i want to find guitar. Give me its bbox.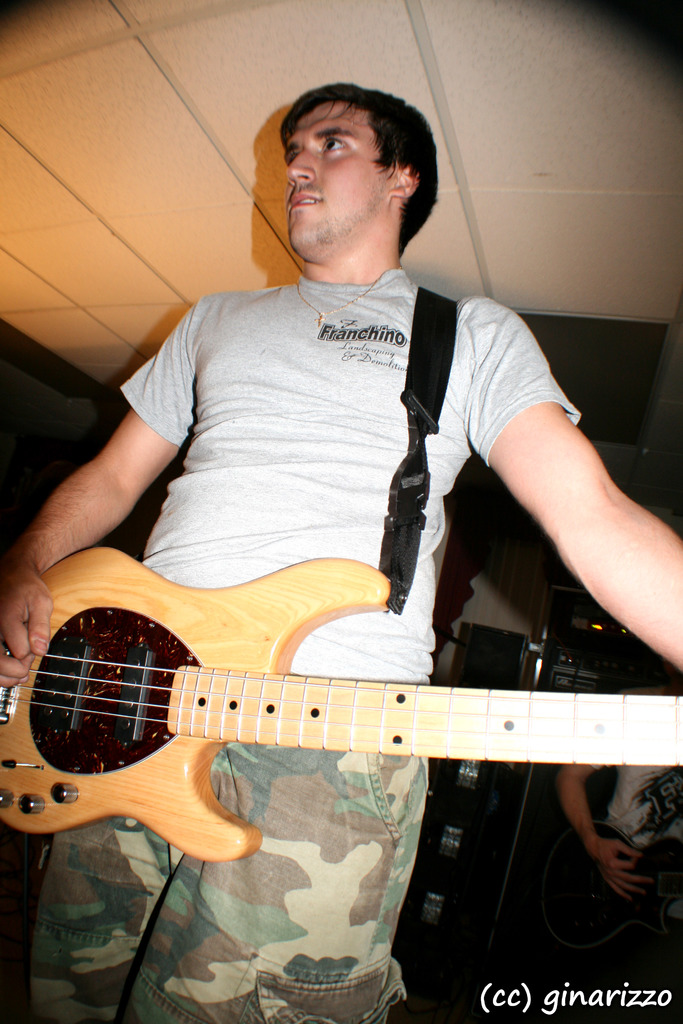
<bbox>0, 500, 674, 920</bbox>.
